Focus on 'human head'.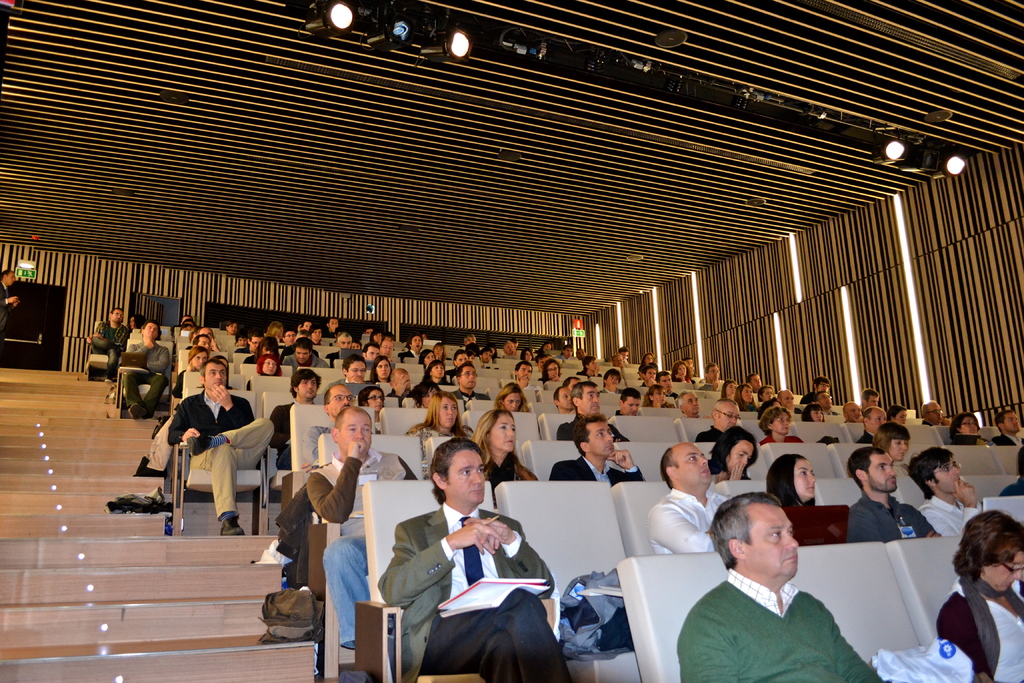
Focused at select_region(342, 356, 370, 383).
